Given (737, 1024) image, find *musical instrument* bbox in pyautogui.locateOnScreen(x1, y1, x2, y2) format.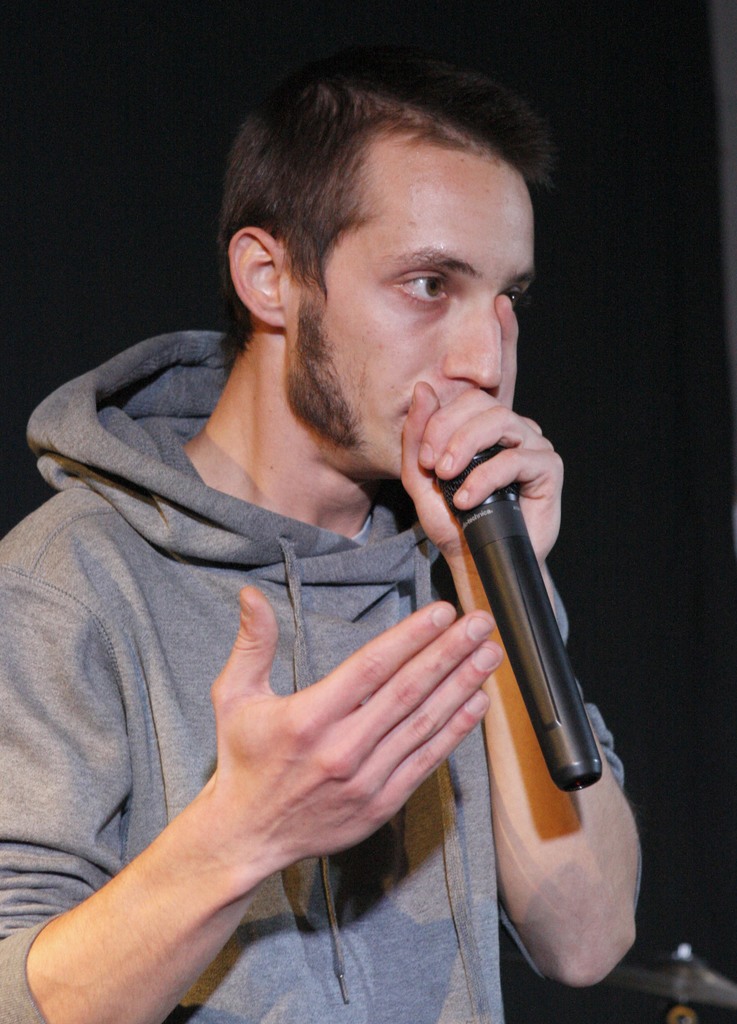
pyautogui.locateOnScreen(608, 944, 736, 1010).
